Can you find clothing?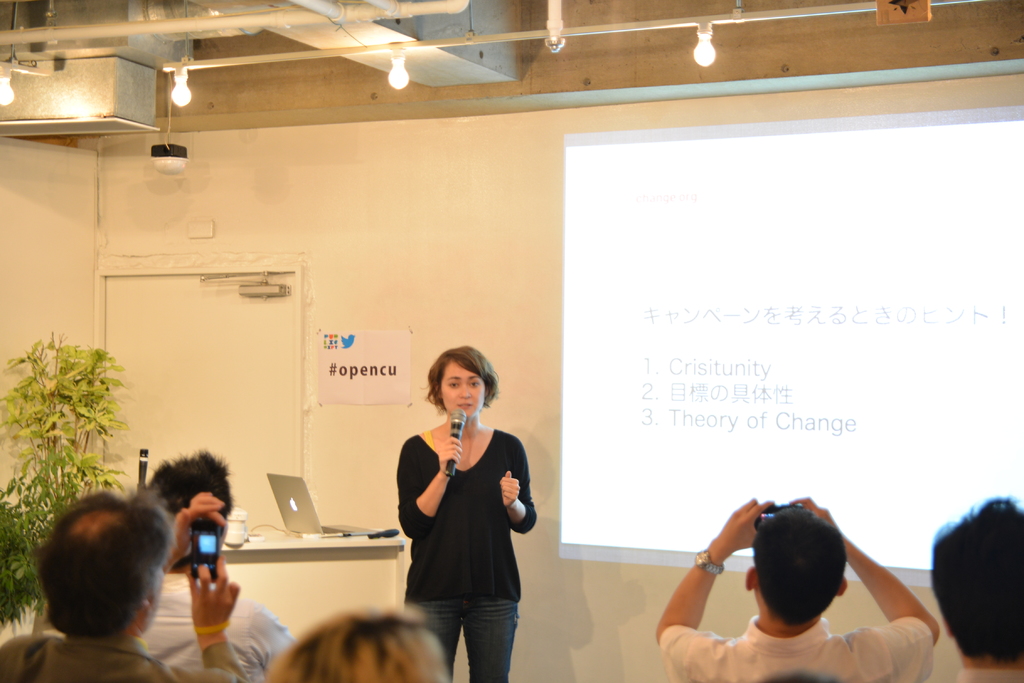
Yes, bounding box: 950/668/1023/682.
